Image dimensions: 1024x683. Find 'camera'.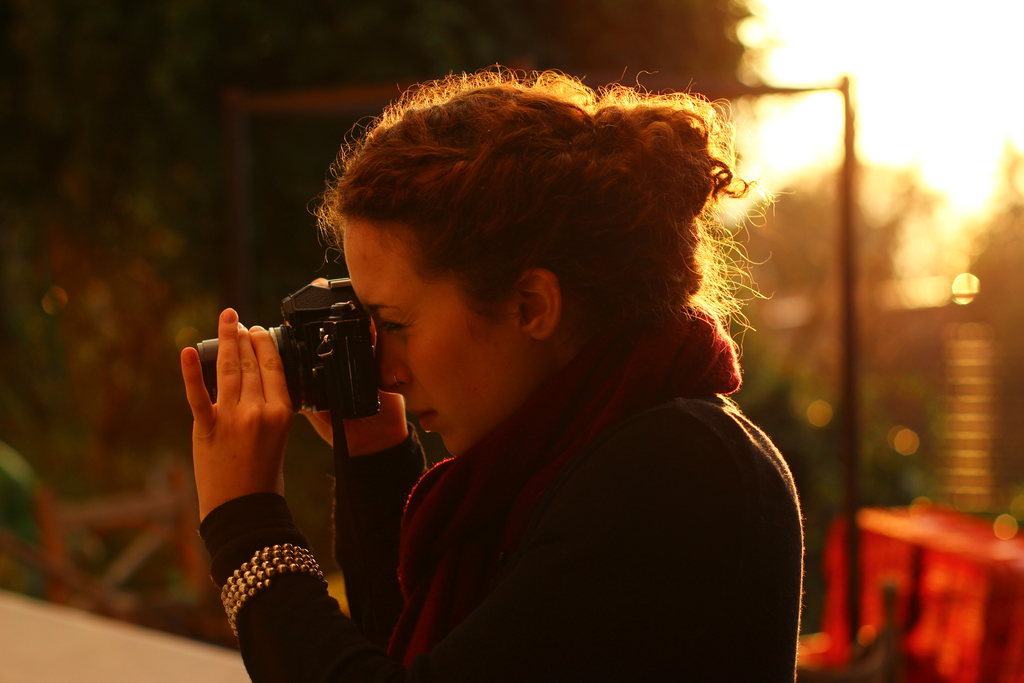
<bbox>188, 269, 391, 417</bbox>.
